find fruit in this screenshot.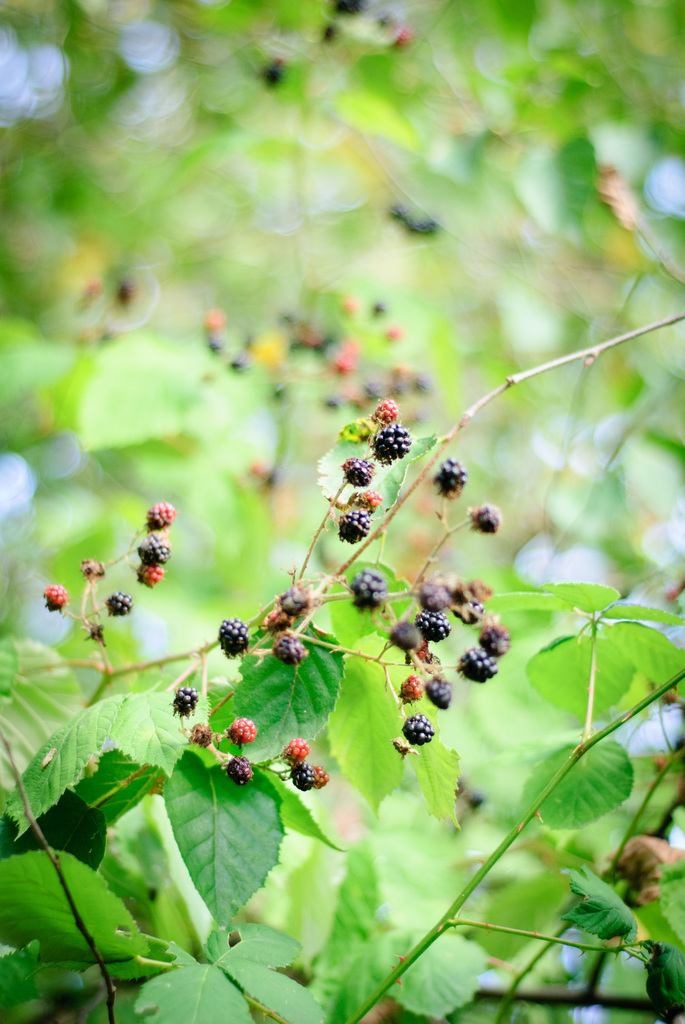
The bounding box for fruit is x1=224, y1=753, x2=255, y2=785.
